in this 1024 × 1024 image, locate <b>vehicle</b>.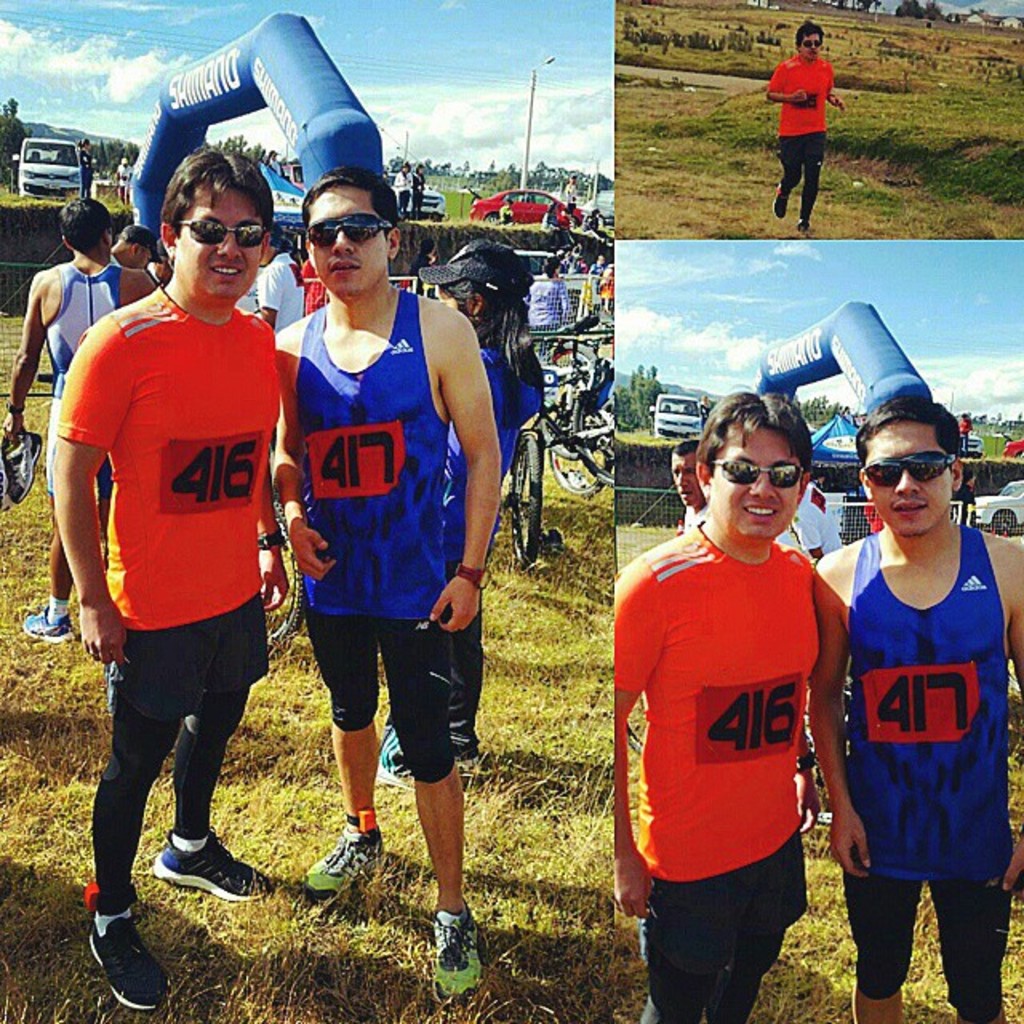
Bounding box: 19, 134, 83, 197.
